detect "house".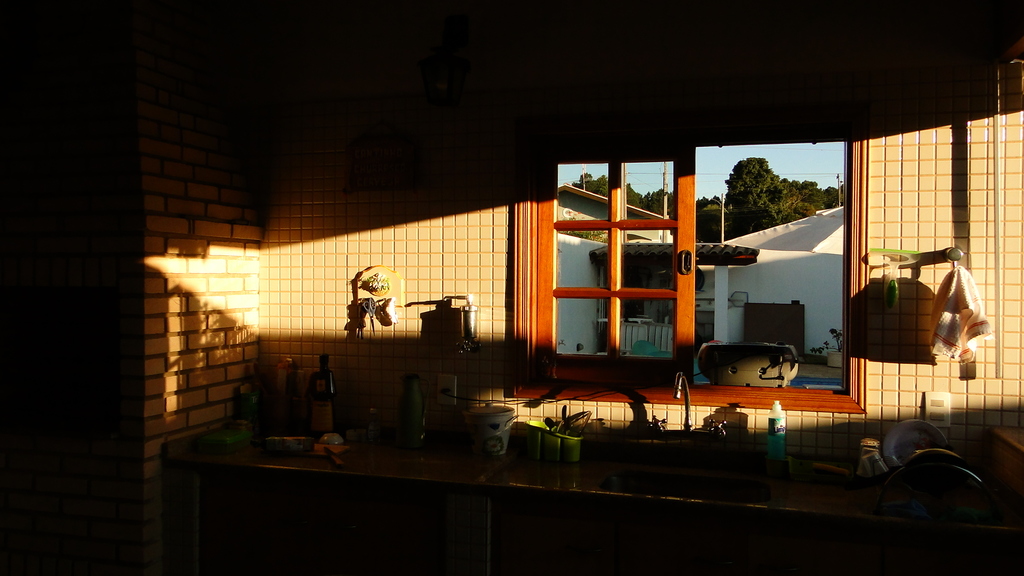
Detected at (left=692, top=195, right=857, bottom=373).
